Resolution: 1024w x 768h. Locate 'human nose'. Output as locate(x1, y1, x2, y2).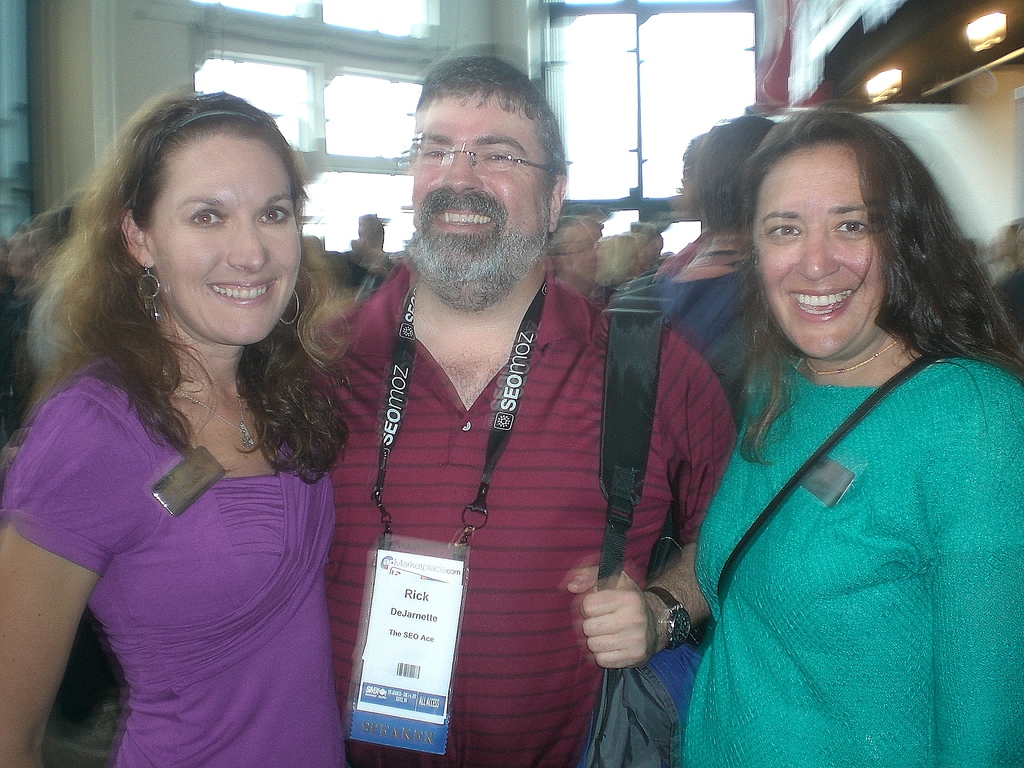
locate(219, 216, 267, 272).
